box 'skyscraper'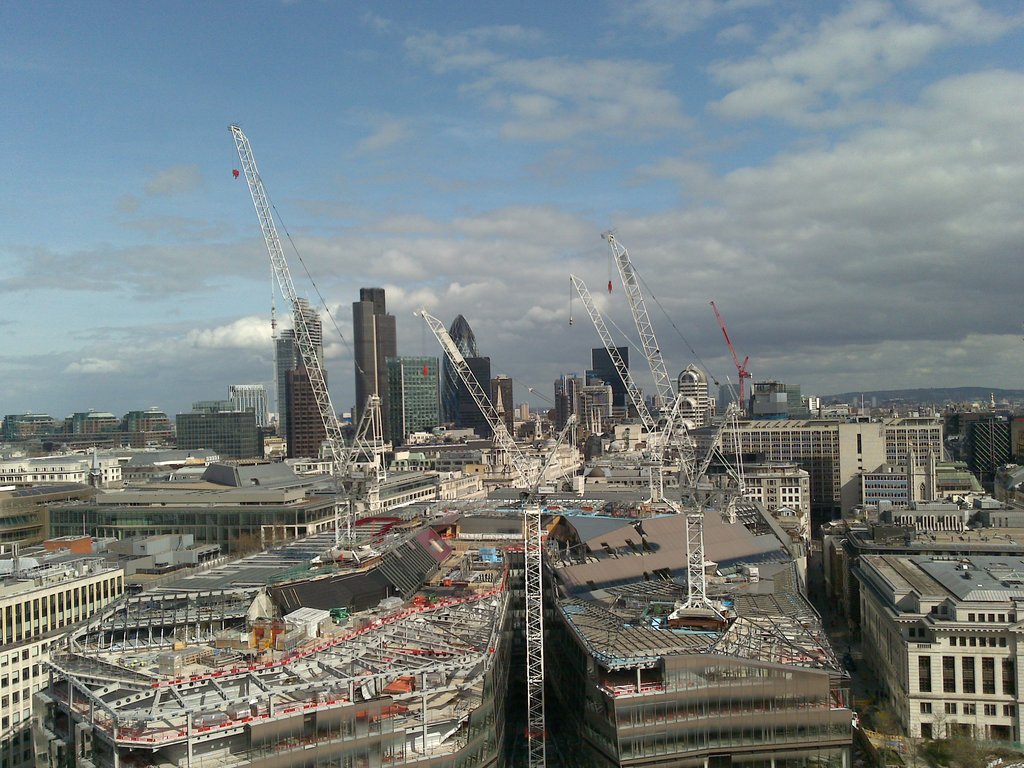
left=552, top=374, right=608, bottom=439
